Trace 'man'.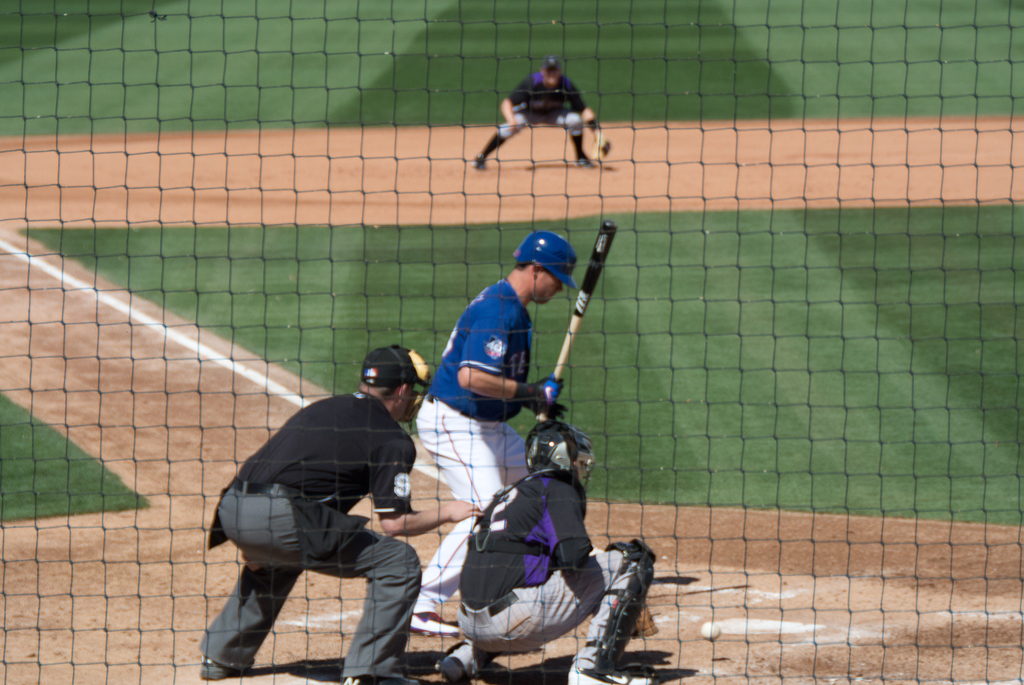
Traced to Rect(187, 303, 471, 678).
